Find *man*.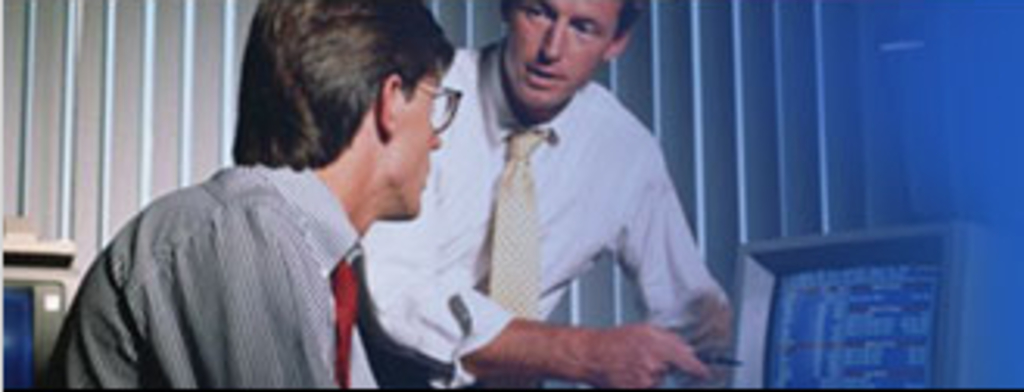
BBox(358, 0, 731, 389).
